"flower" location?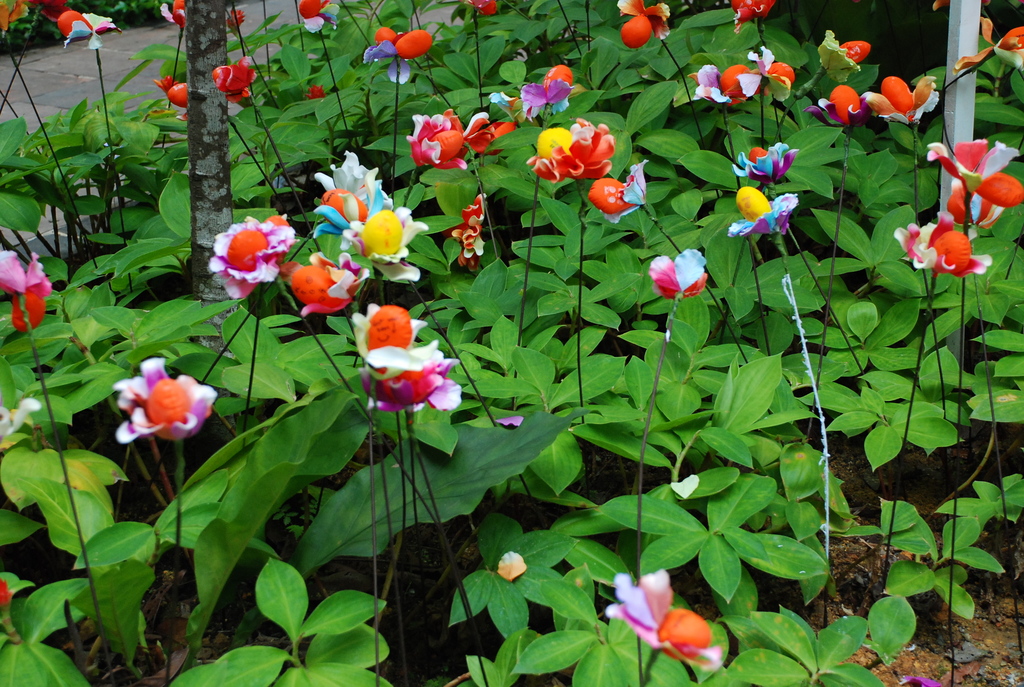
pyautogui.locateOnScreen(25, 0, 74, 22)
